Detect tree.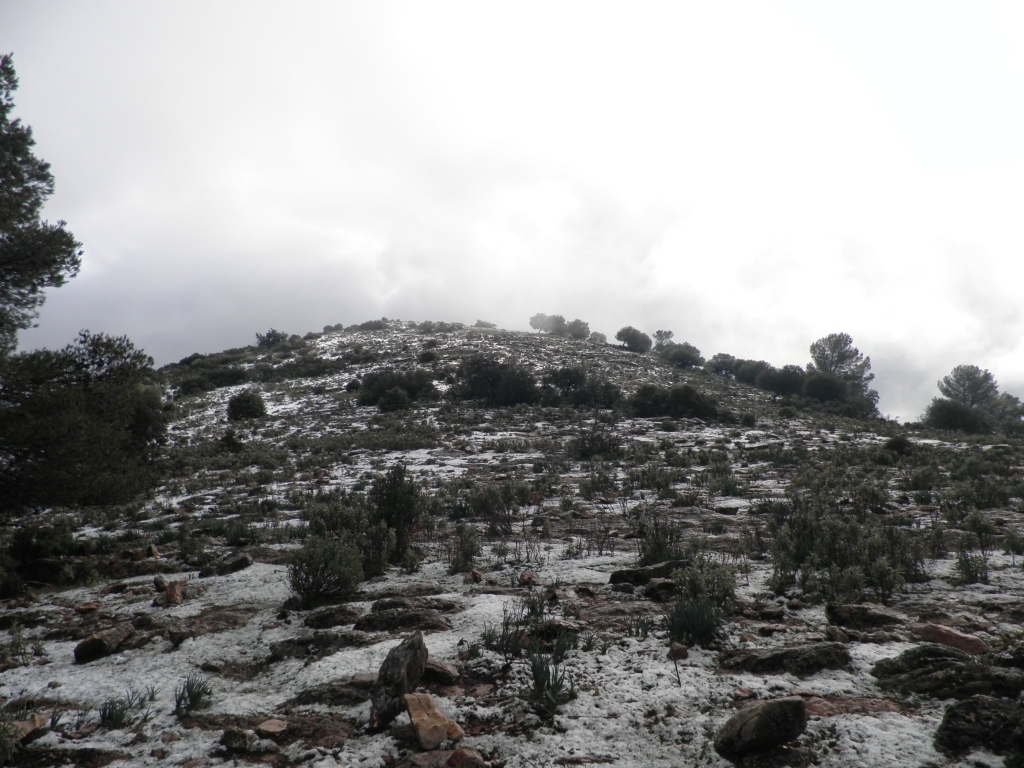
Detected at bbox=[800, 370, 841, 404].
